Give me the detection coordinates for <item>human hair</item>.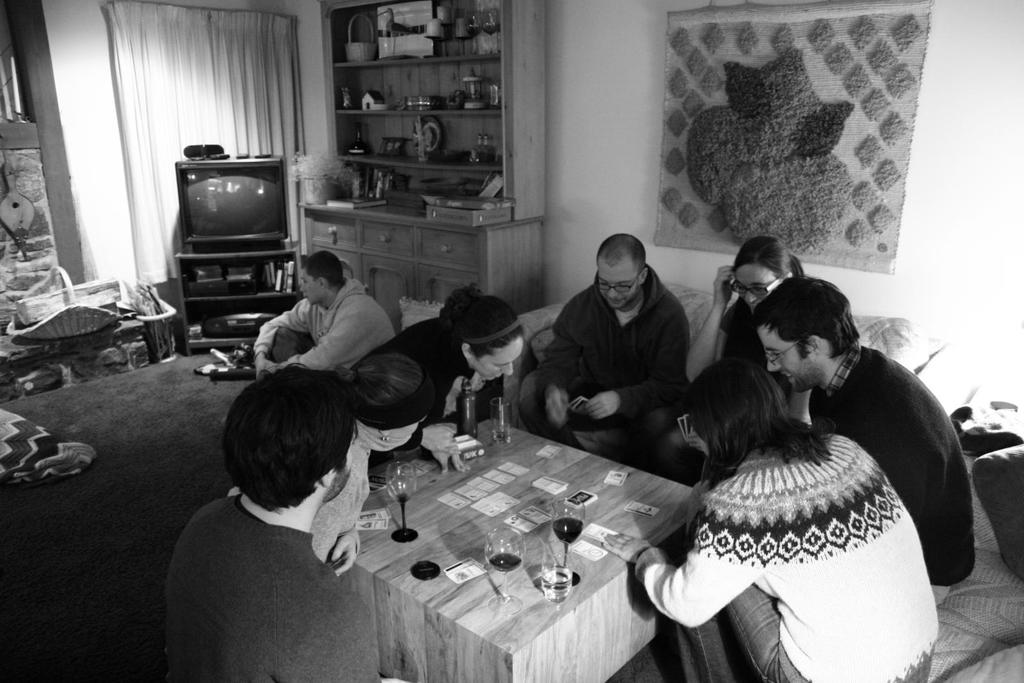
{"left": 729, "top": 236, "right": 805, "bottom": 287}.
